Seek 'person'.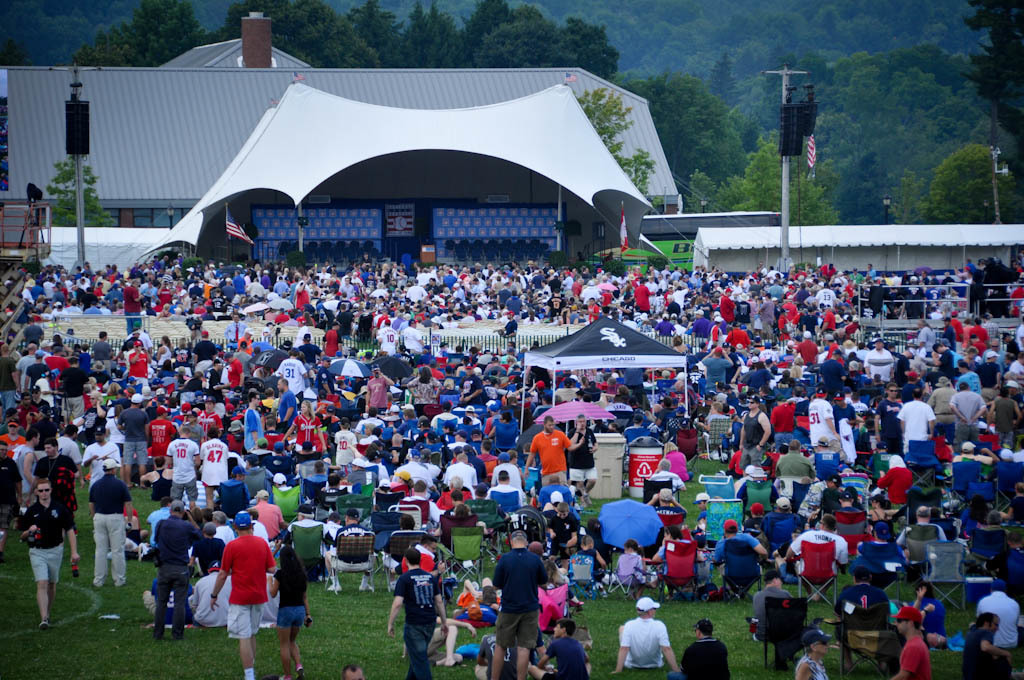
(left=152, top=499, right=206, bottom=640).
